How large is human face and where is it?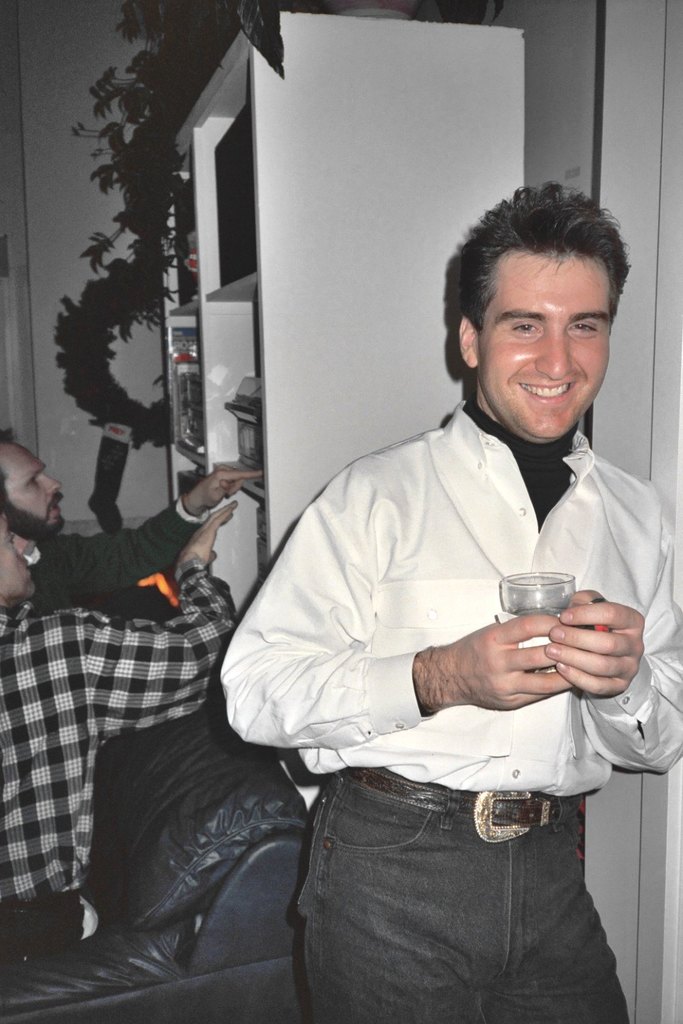
Bounding box: [x1=0, y1=509, x2=36, y2=603].
